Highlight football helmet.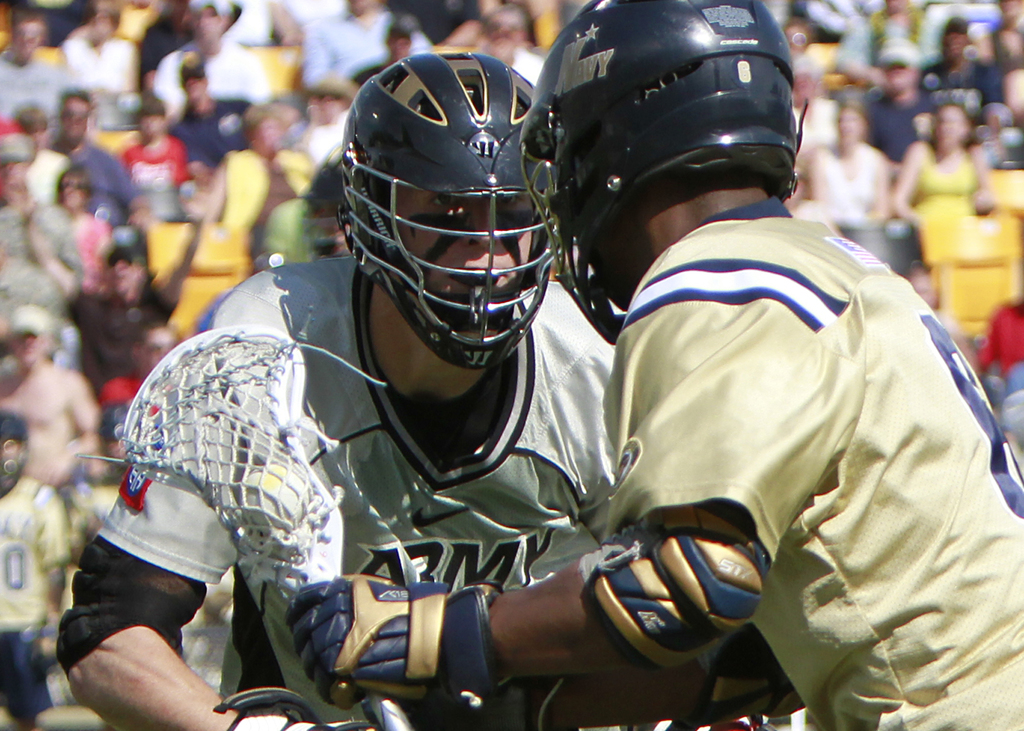
Highlighted region: region(515, 0, 806, 348).
